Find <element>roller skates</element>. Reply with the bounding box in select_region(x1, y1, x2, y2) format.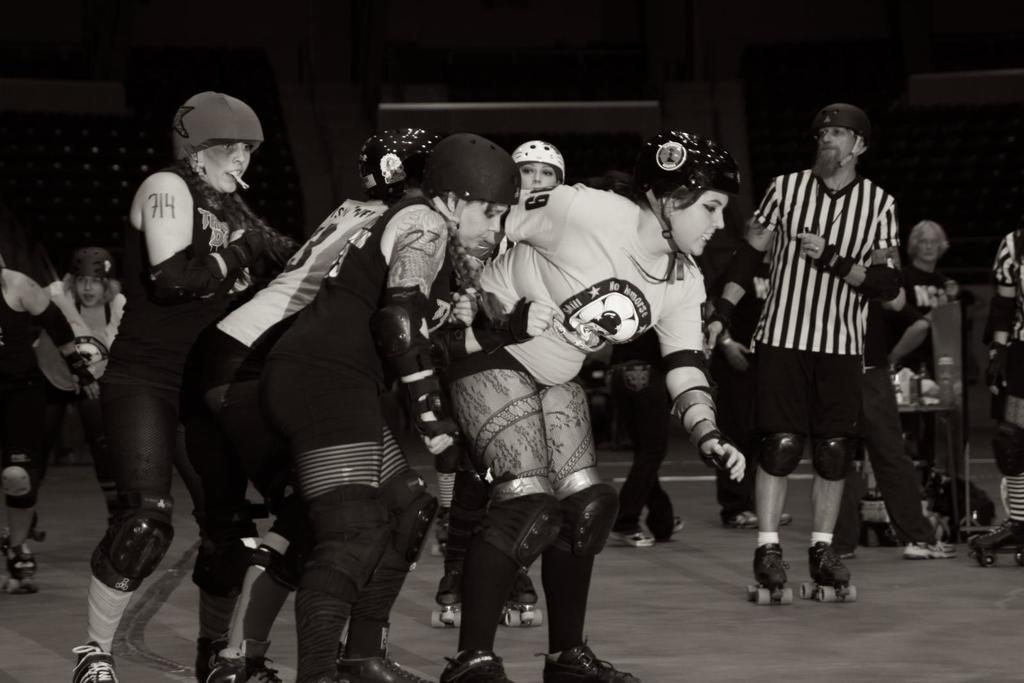
select_region(970, 515, 1023, 565).
